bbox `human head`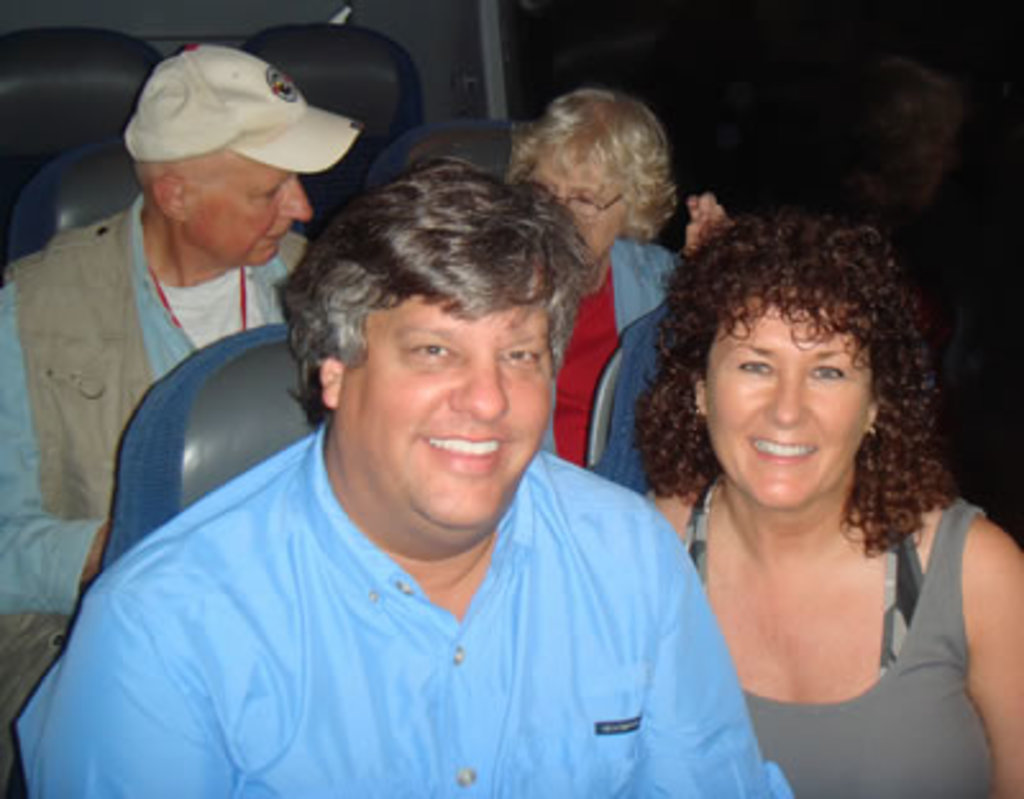
box(520, 79, 678, 248)
